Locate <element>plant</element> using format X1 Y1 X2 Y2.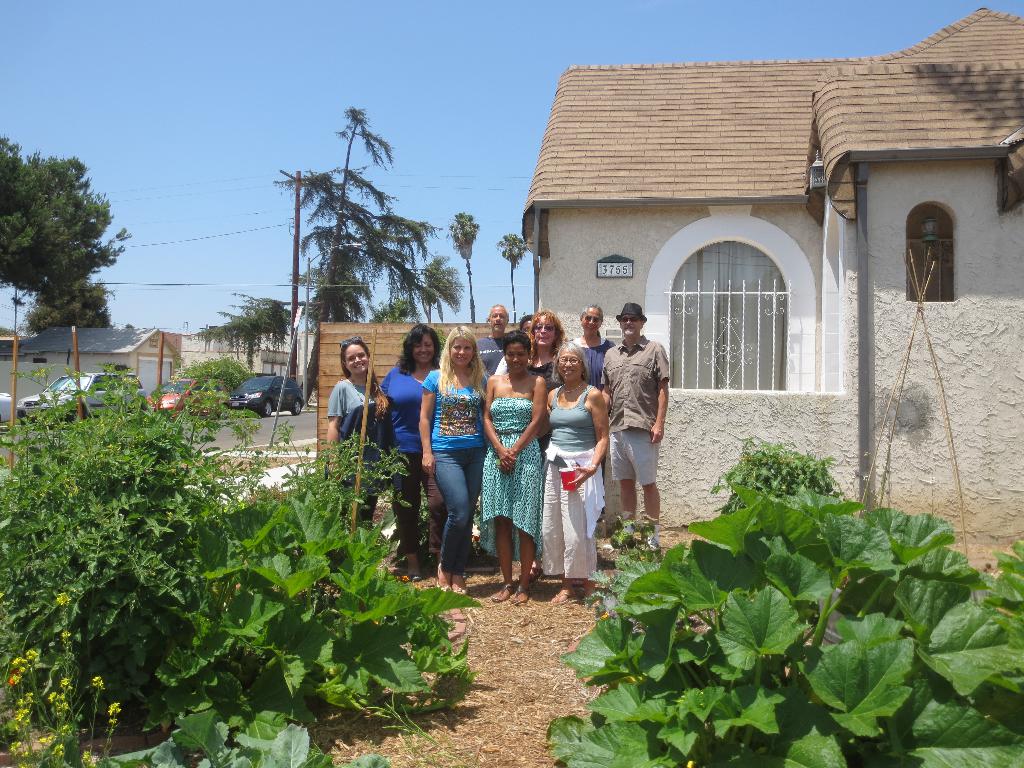
545 474 1023 767.
